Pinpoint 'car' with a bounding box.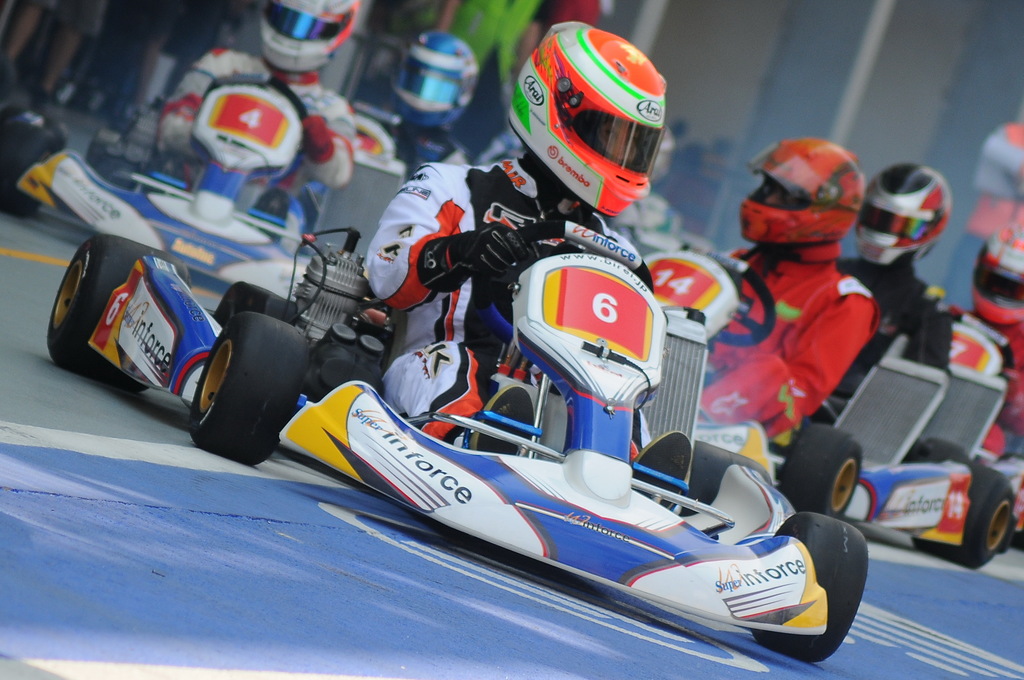
0/75/330/297.
